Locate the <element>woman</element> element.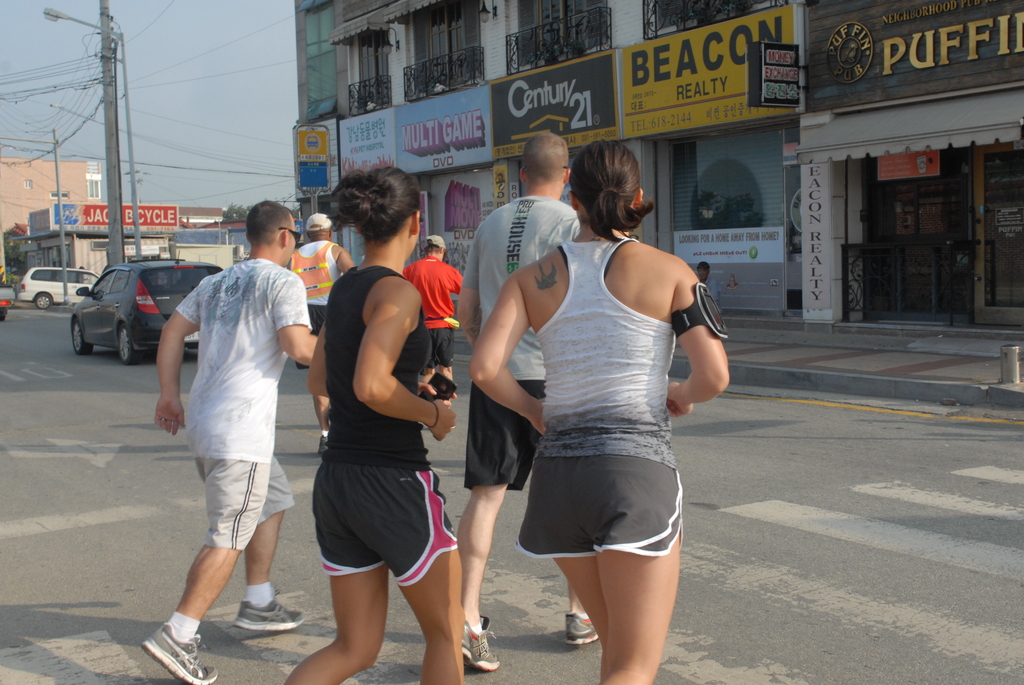
Element bbox: [468, 140, 724, 676].
